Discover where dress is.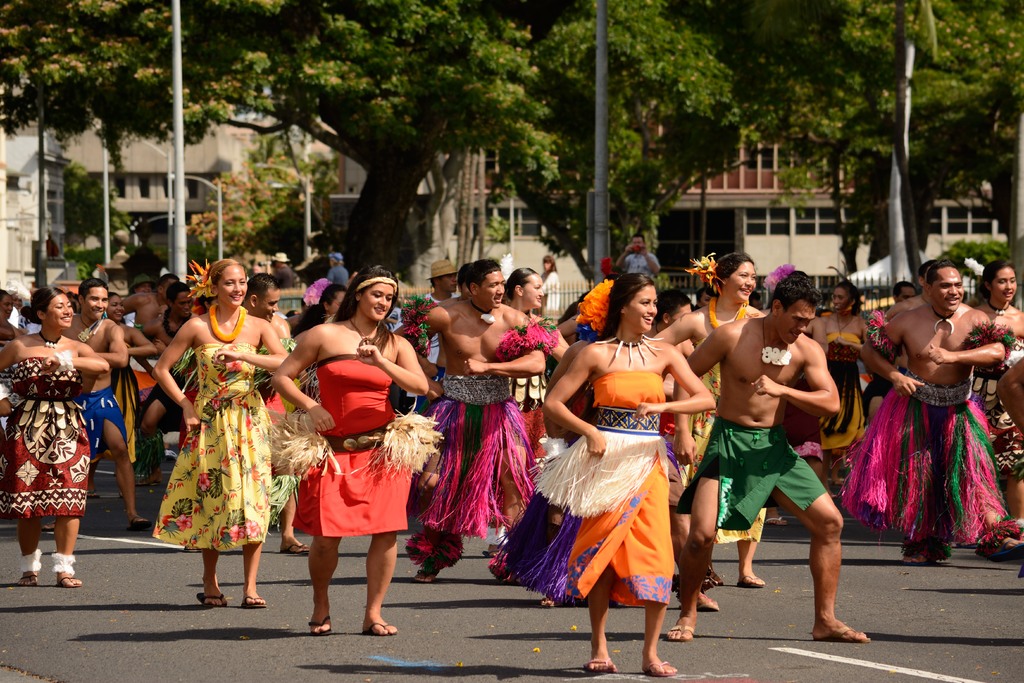
Discovered at [left=547, top=371, right=675, bottom=611].
